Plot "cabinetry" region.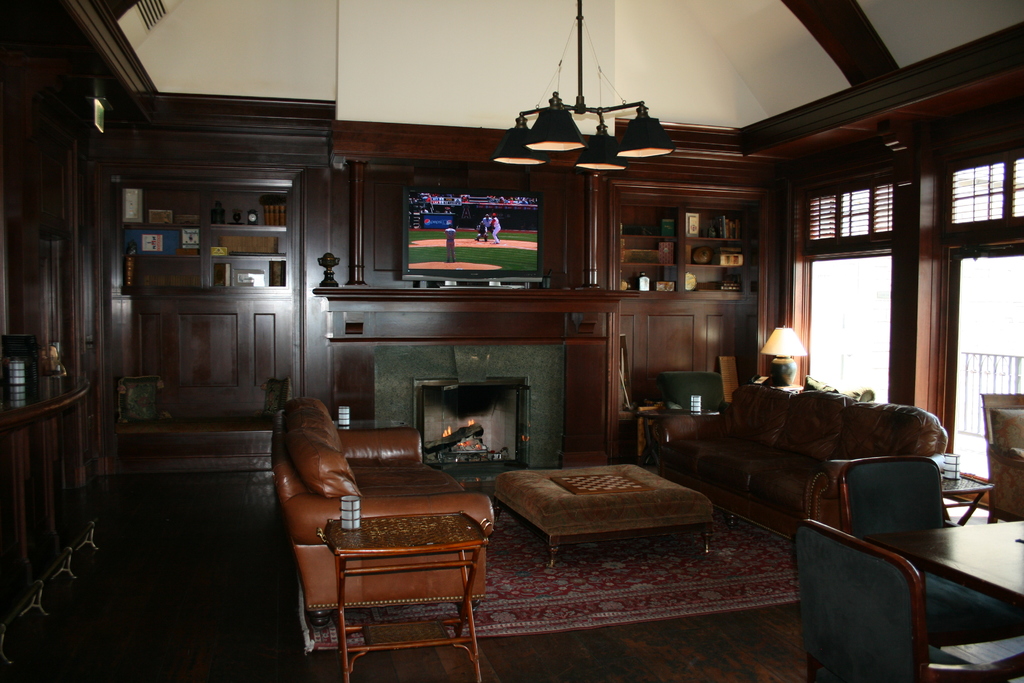
Plotted at 97/168/304/446.
